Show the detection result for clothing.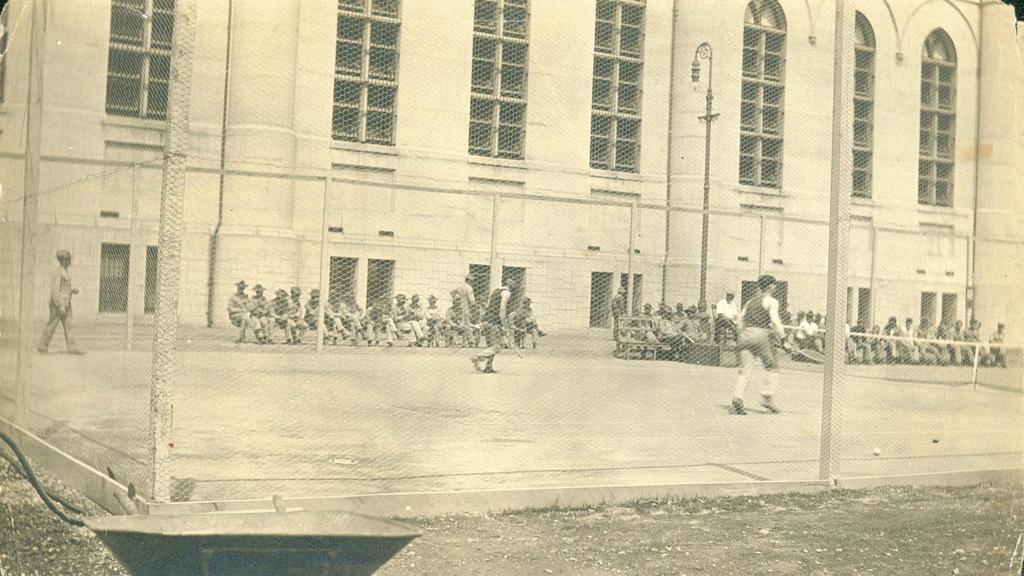
<bbox>272, 295, 297, 341</bbox>.
